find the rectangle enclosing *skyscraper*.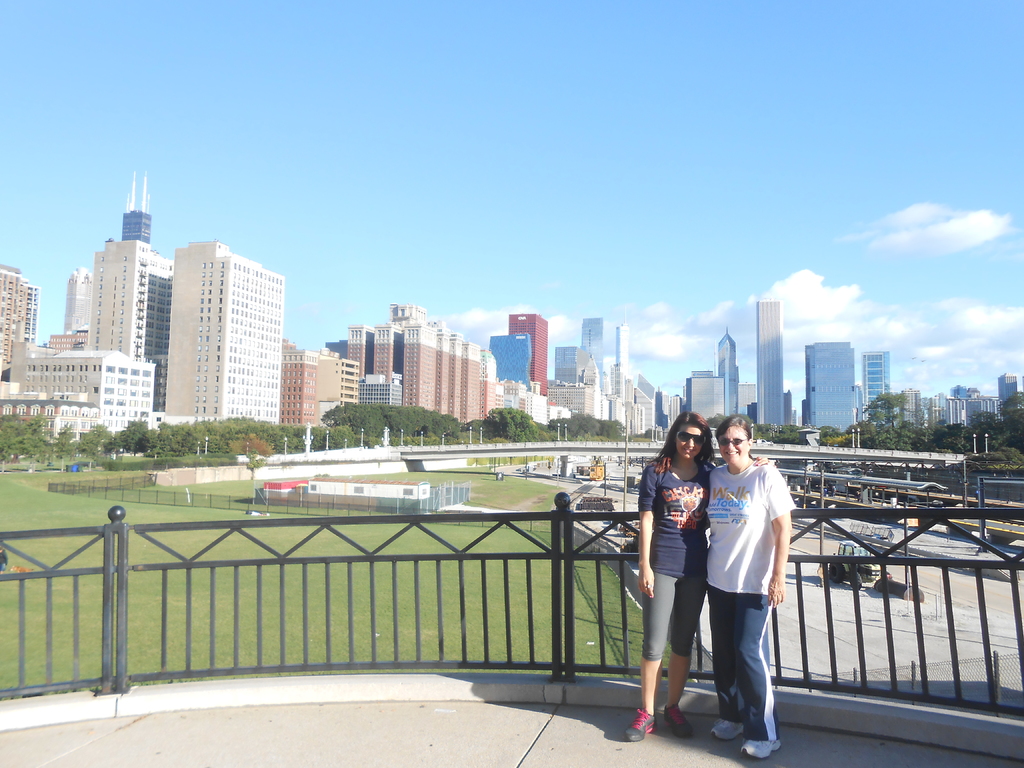
<bbox>322, 297, 499, 444</bbox>.
